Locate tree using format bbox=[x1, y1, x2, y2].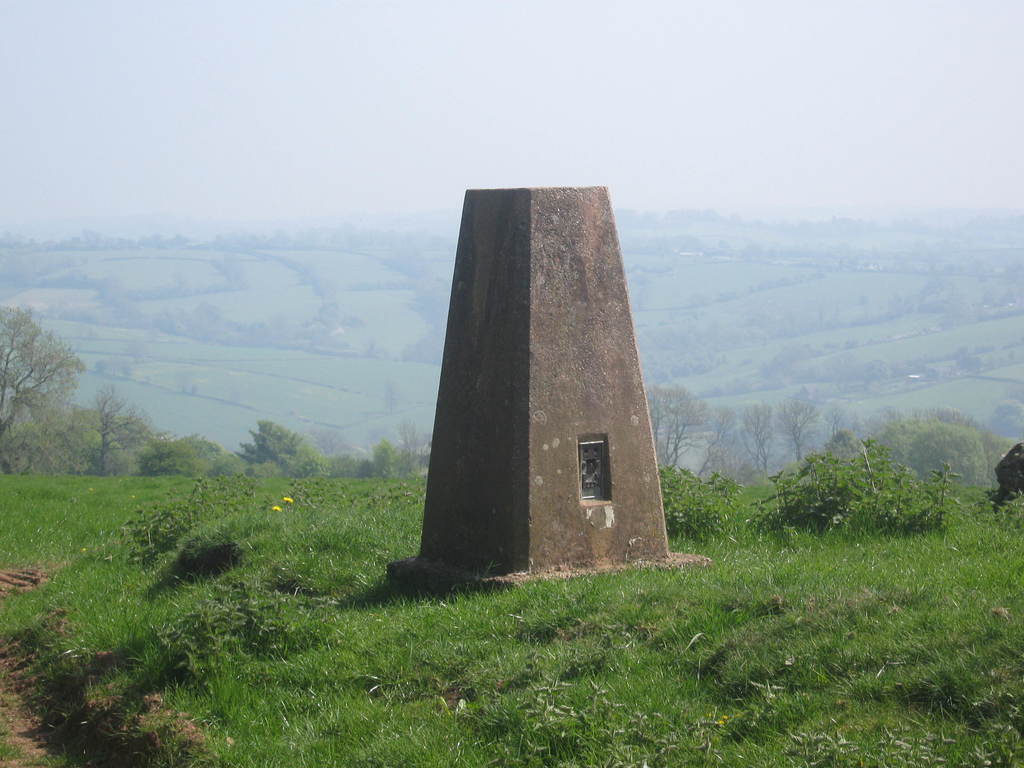
bbox=[331, 456, 364, 474].
